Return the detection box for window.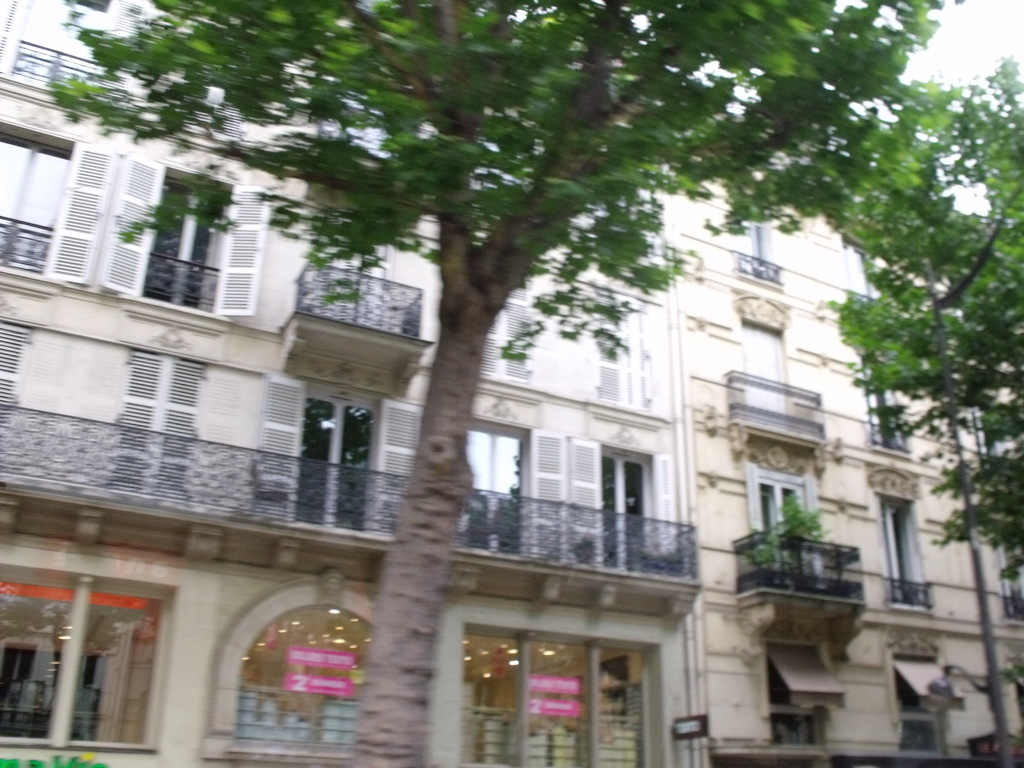
x1=0, y1=125, x2=78, y2=280.
